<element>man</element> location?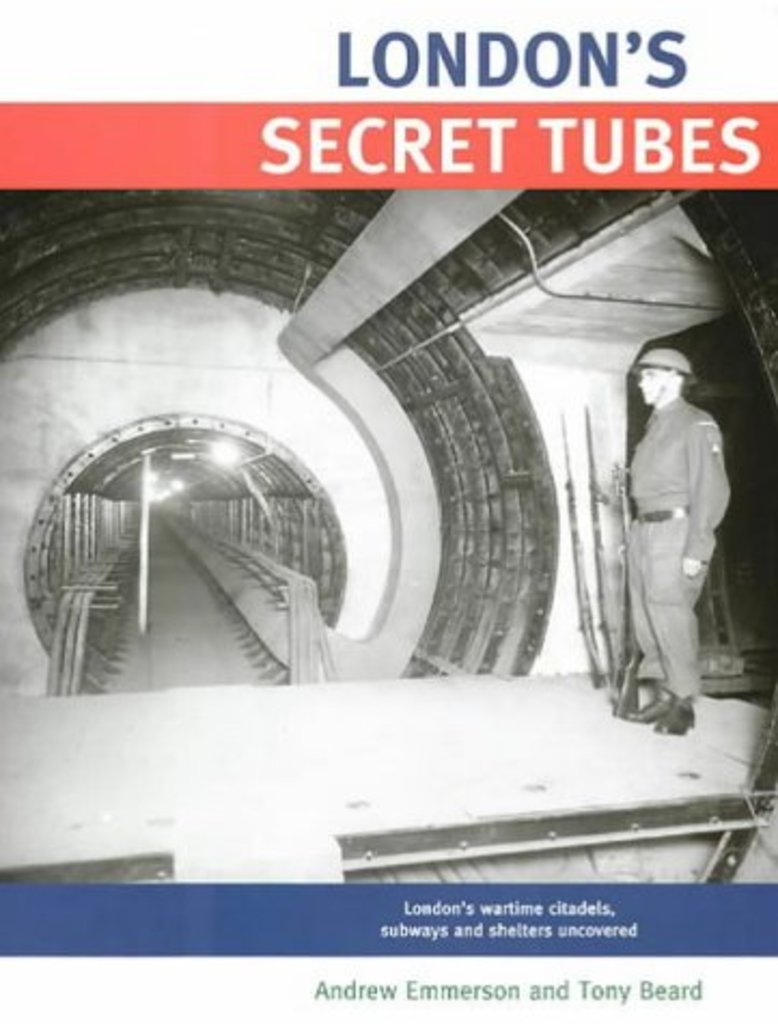
(x1=593, y1=319, x2=748, y2=759)
